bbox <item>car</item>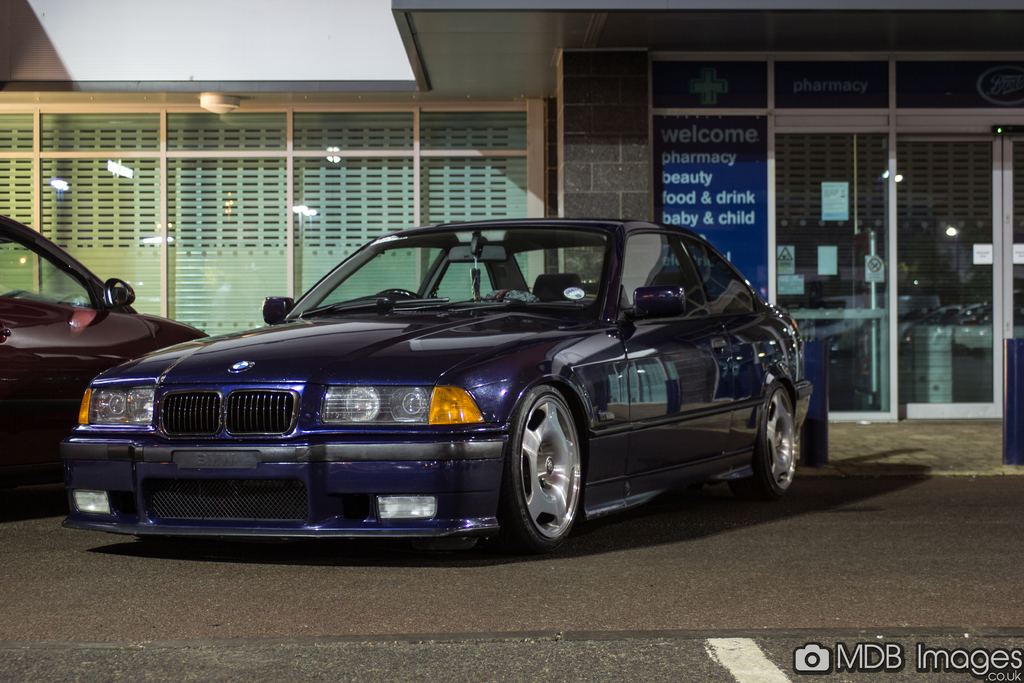
[left=0, top=209, right=207, bottom=493]
